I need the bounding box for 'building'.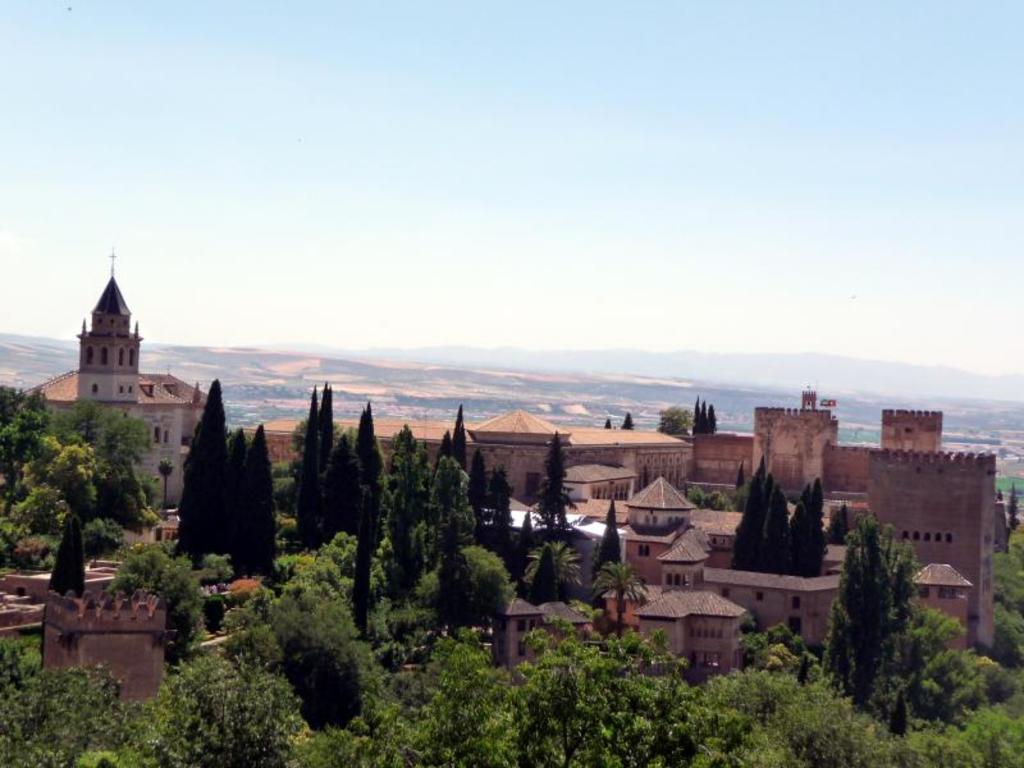
Here it is: detection(0, 554, 175, 707).
